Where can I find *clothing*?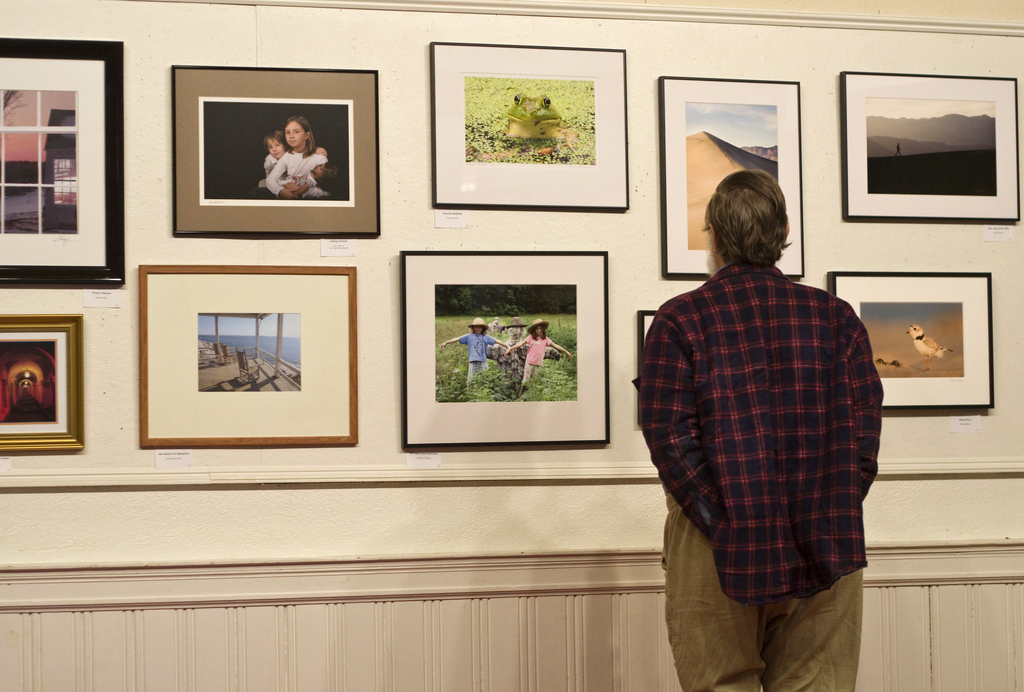
You can find it at [643,213,897,644].
